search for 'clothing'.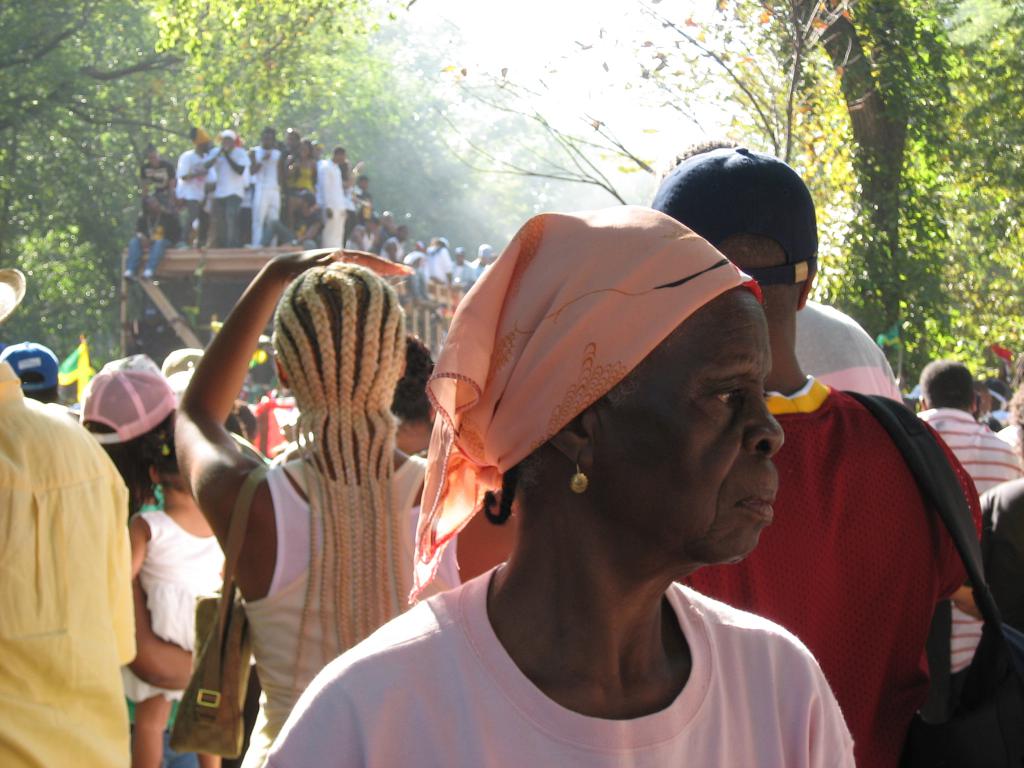
Found at <box>135,158,180,195</box>.
